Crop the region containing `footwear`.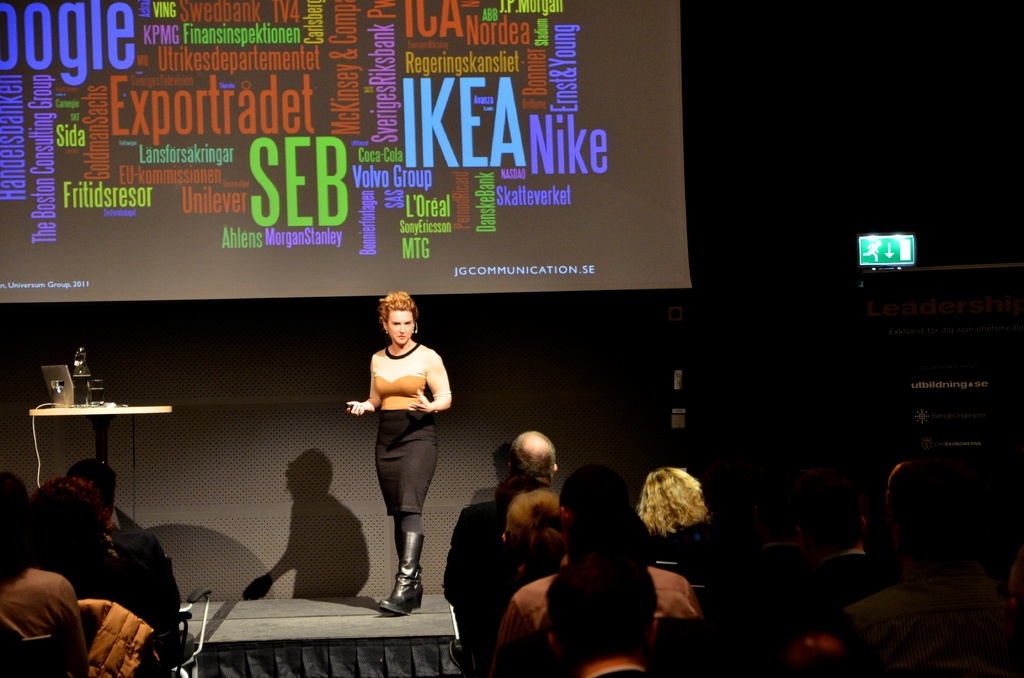
Crop region: (413,577,423,615).
